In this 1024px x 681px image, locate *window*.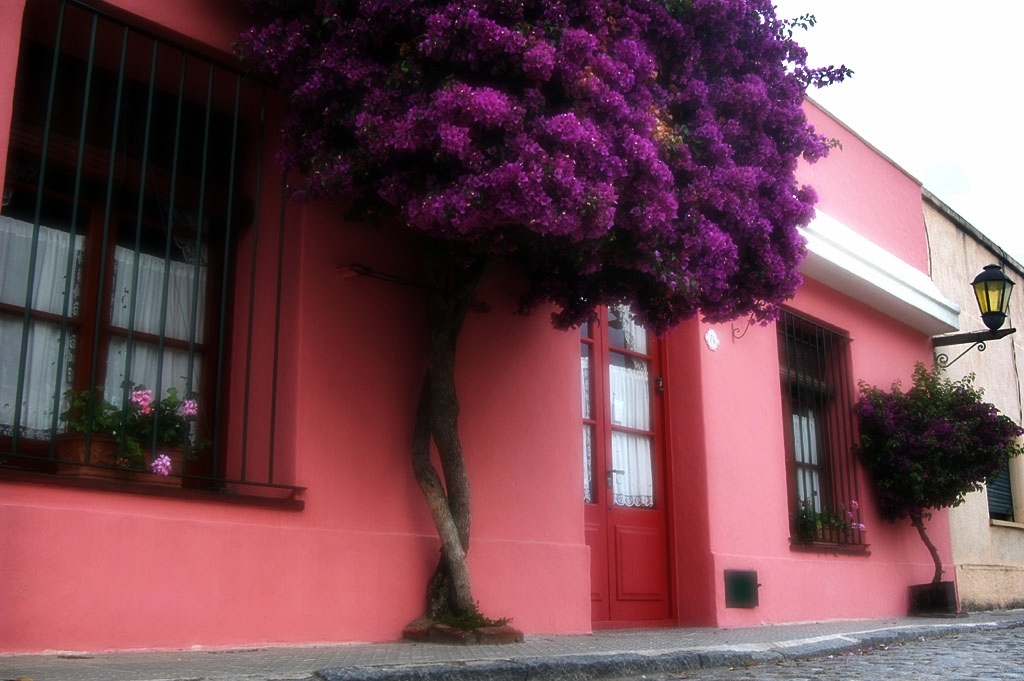
Bounding box: <bbox>0, 0, 300, 504</bbox>.
